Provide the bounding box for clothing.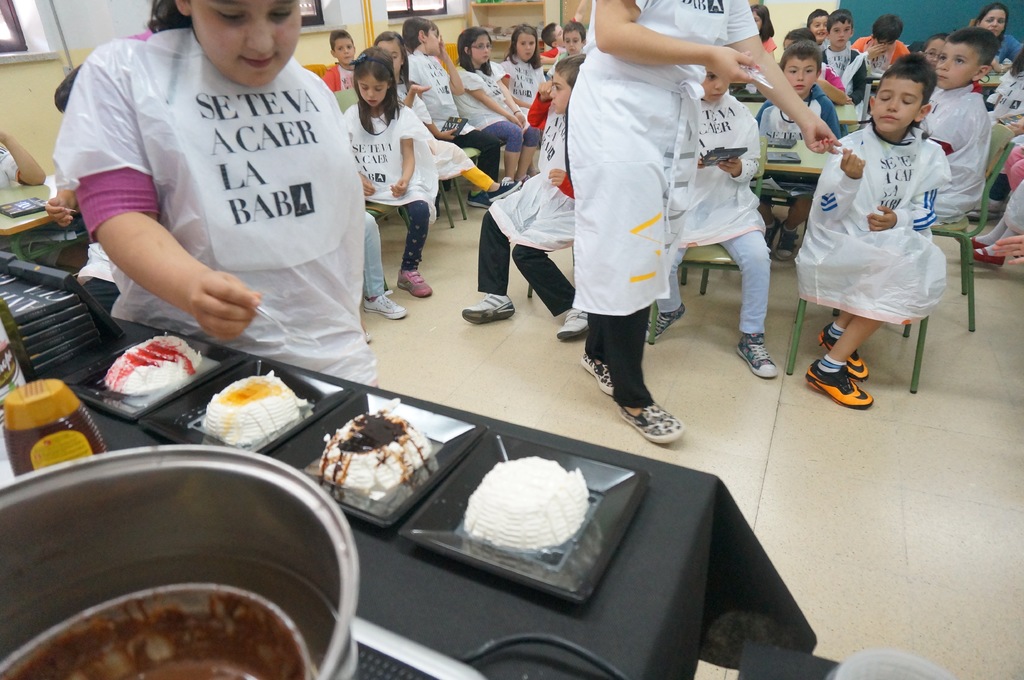
BBox(500, 57, 552, 127).
